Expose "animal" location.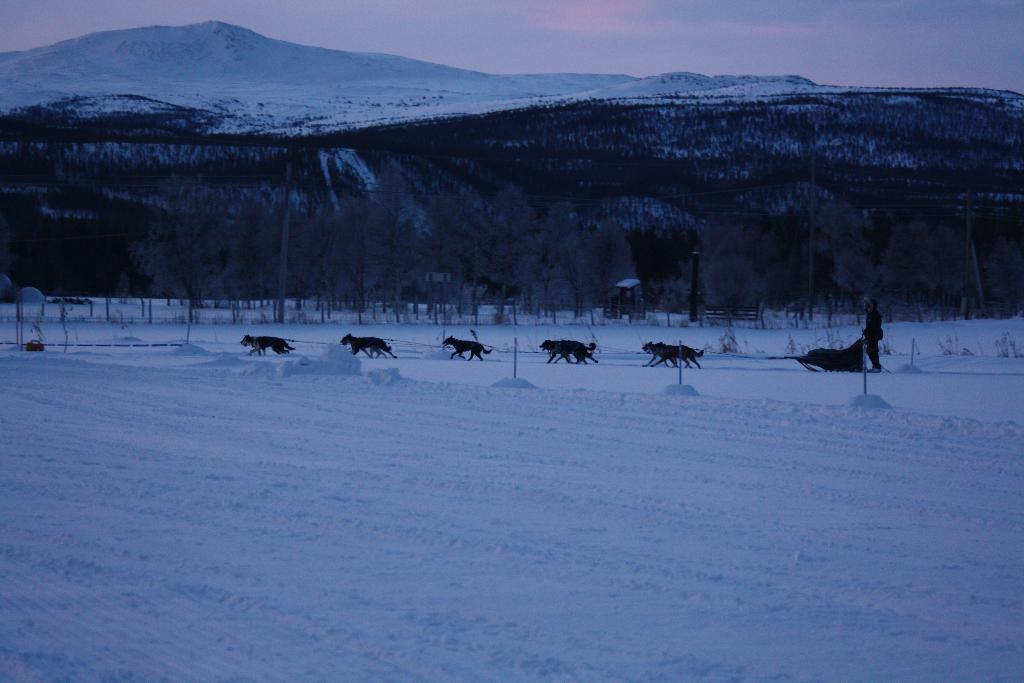
Exposed at x1=540, y1=336, x2=599, y2=361.
